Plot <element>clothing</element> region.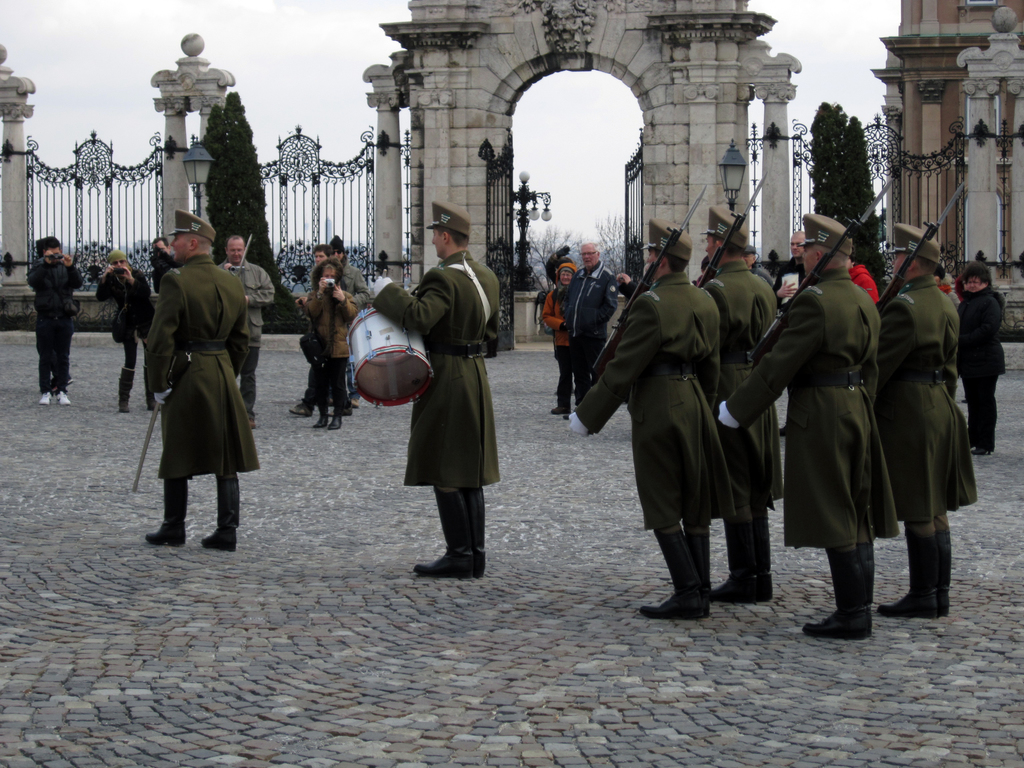
Plotted at x1=575, y1=274, x2=739, y2=525.
